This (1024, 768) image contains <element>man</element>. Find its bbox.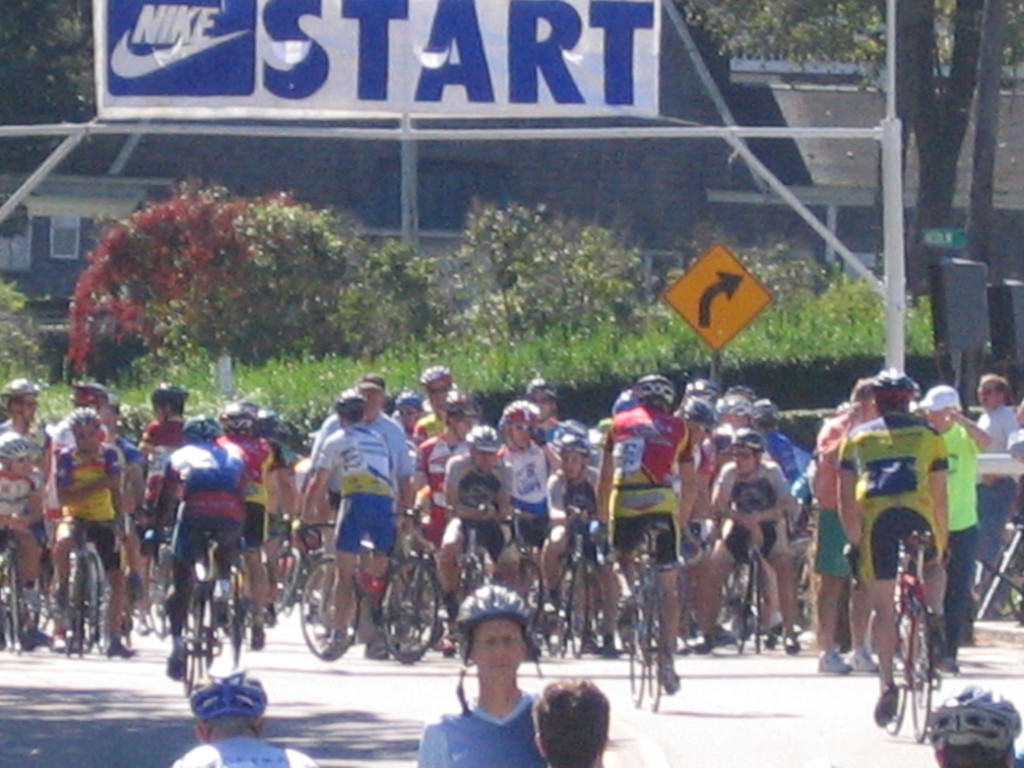
(left=137, top=382, right=191, bottom=452).
